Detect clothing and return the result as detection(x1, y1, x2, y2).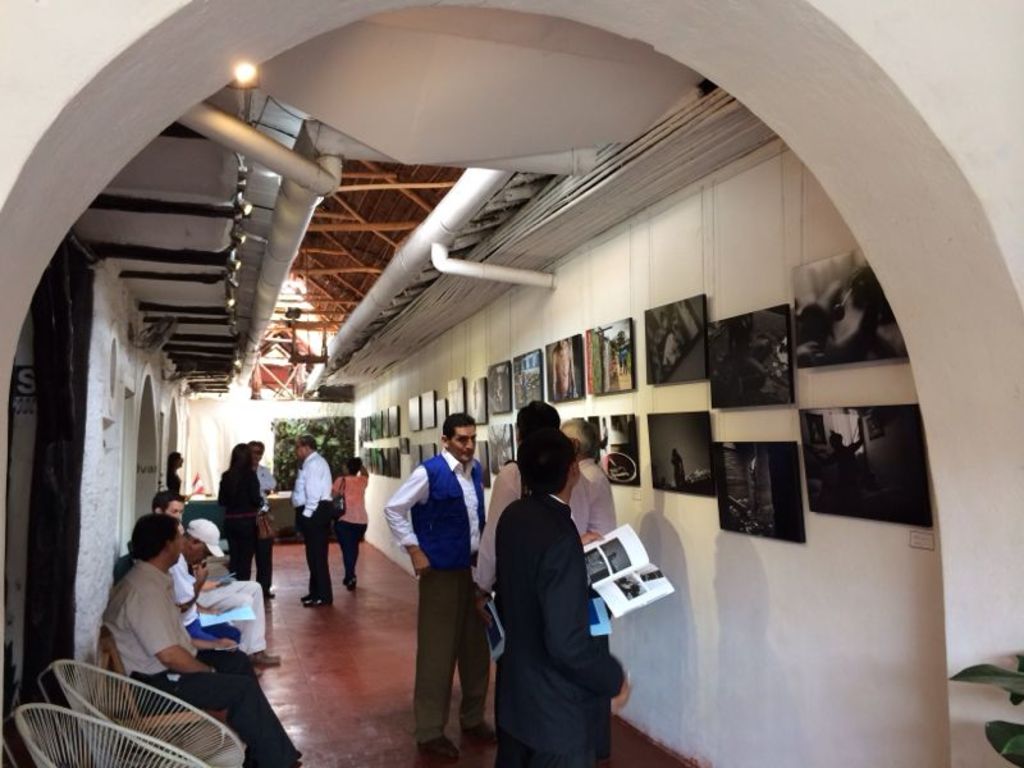
detection(333, 468, 366, 581).
